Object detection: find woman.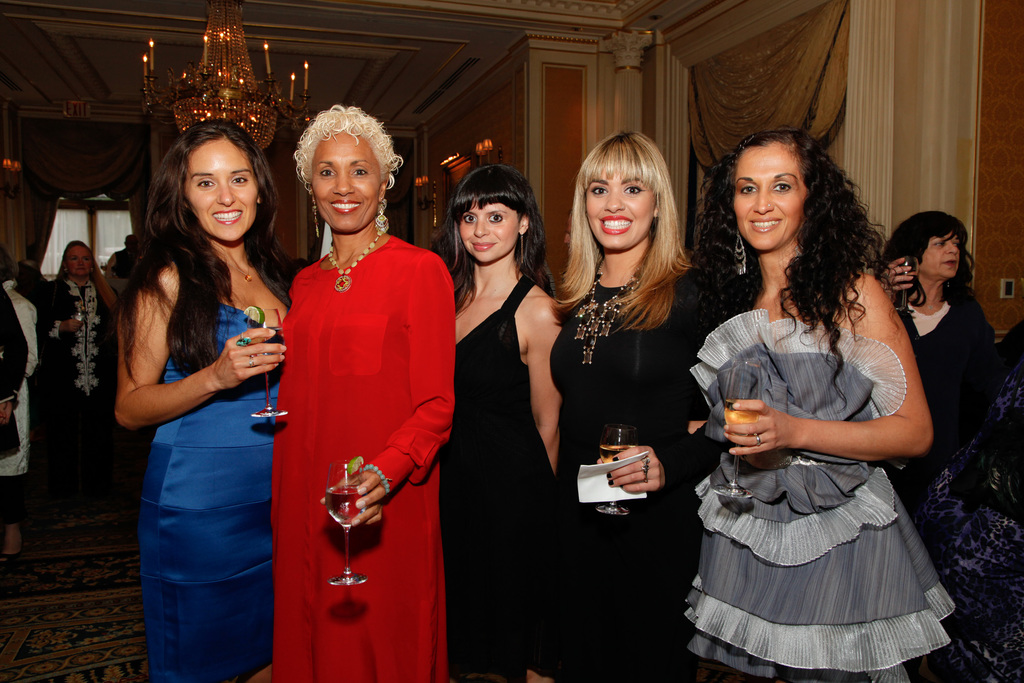
{"left": 115, "top": 117, "right": 303, "bottom": 682}.
